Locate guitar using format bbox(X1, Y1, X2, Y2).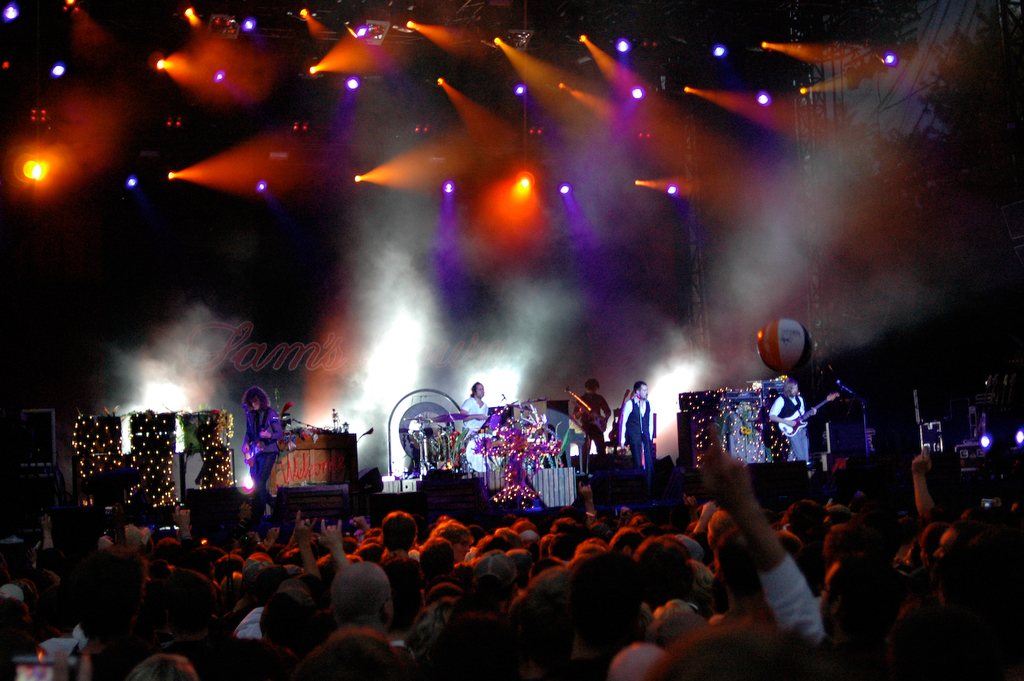
bbox(244, 417, 269, 467).
